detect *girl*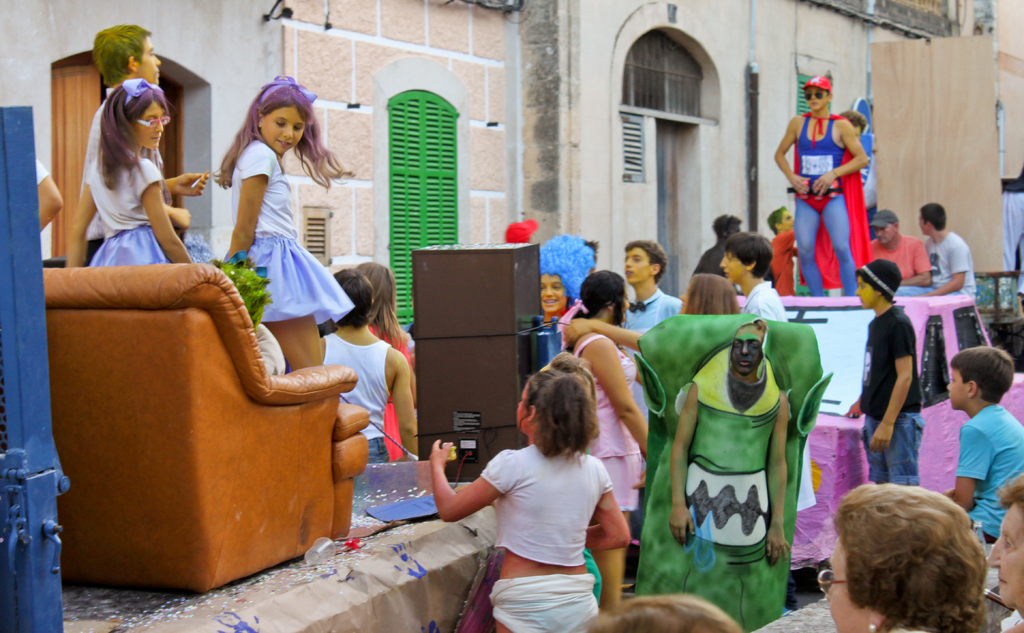
rect(212, 79, 351, 371)
